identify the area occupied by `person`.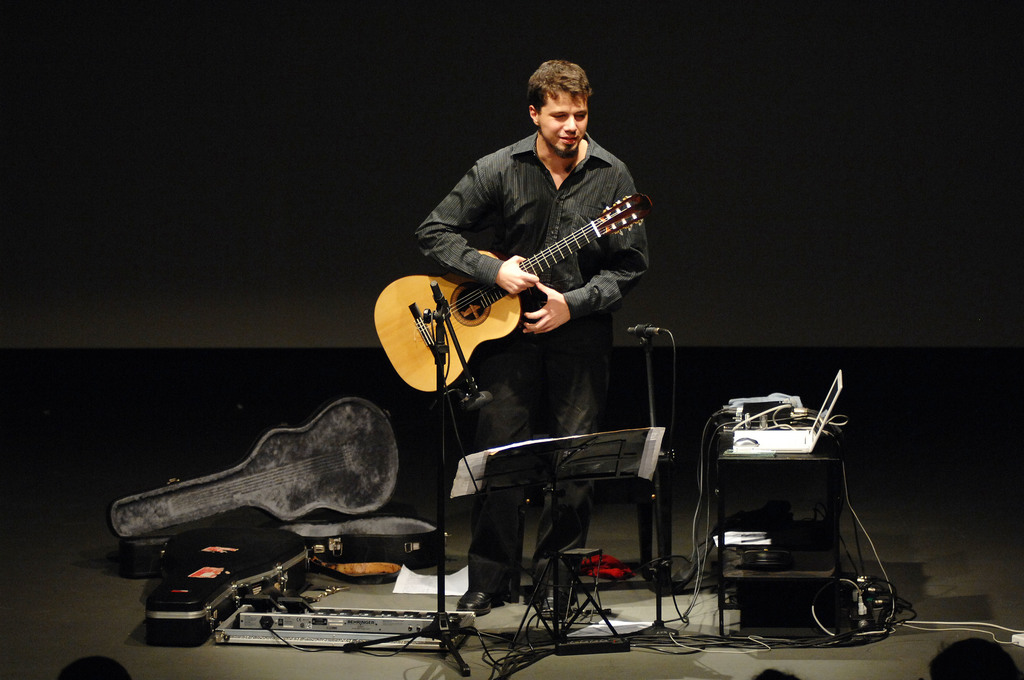
Area: {"x1": 460, "y1": 70, "x2": 673, "y2": 546}.
